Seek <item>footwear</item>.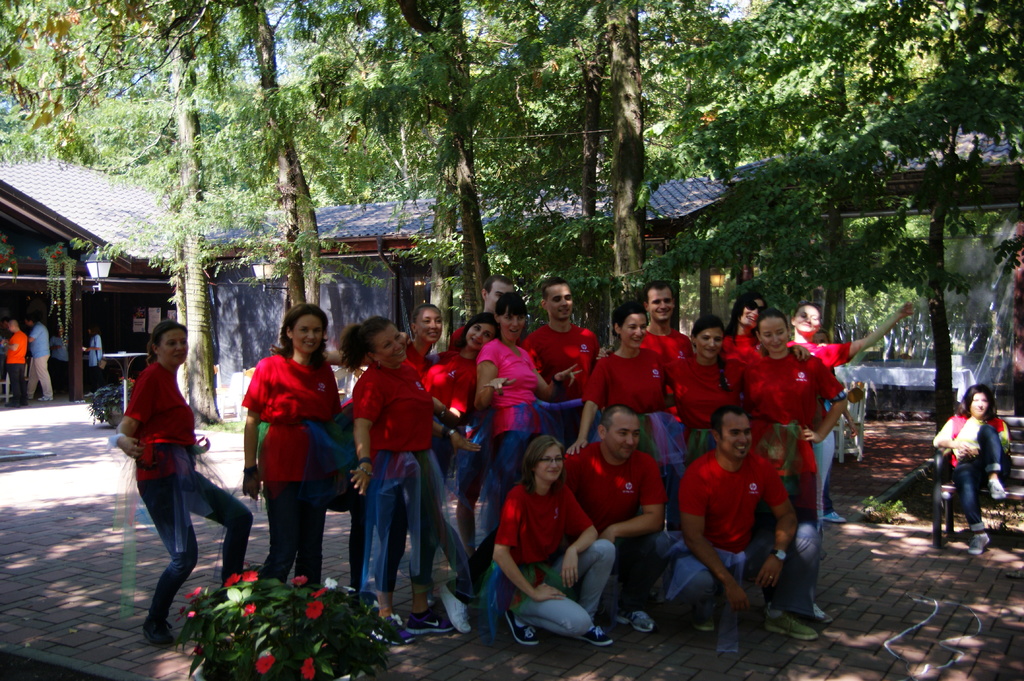
bbox=(970, 531, 993, 553).
